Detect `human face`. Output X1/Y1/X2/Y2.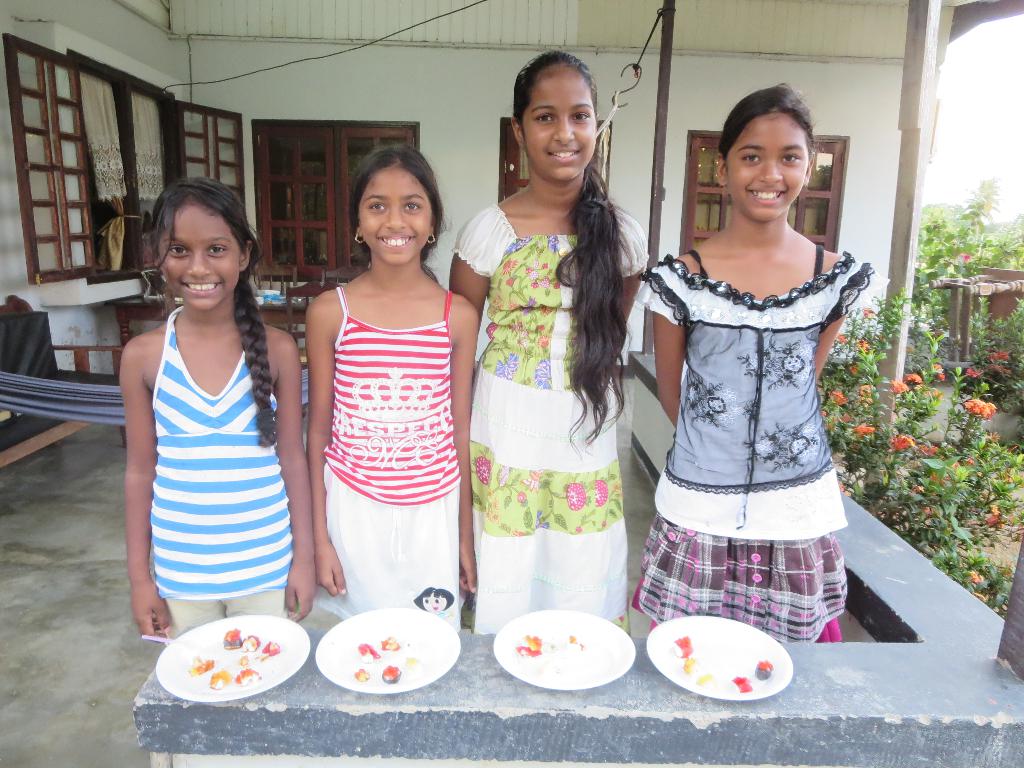
358/169/433/267.
